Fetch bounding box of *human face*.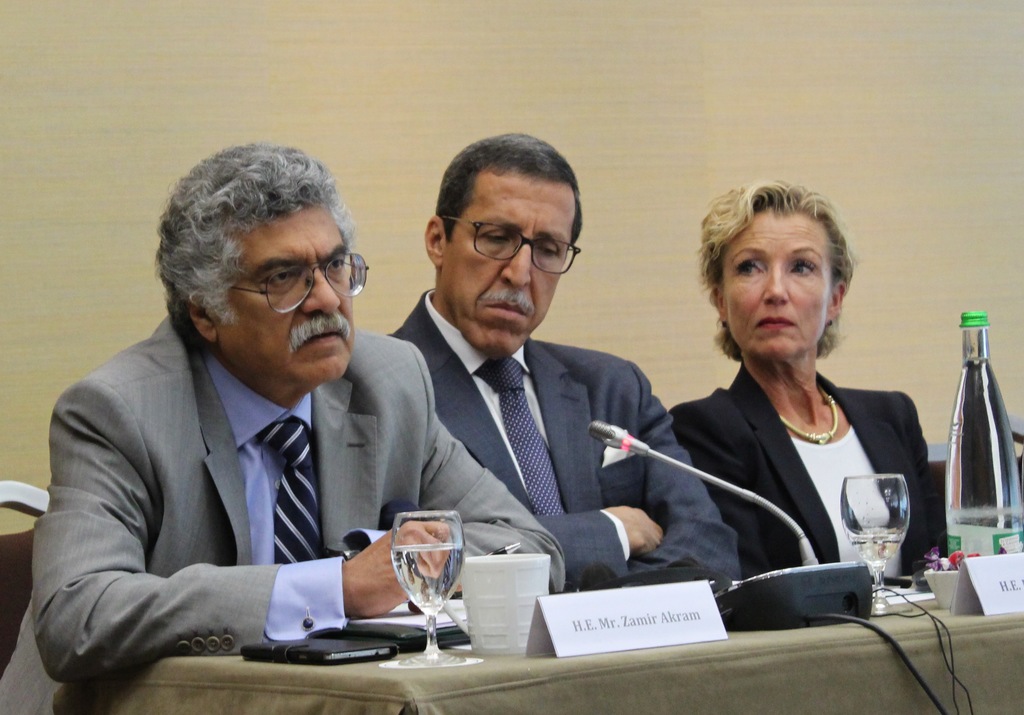
Bbox: (442,171,577,355).
